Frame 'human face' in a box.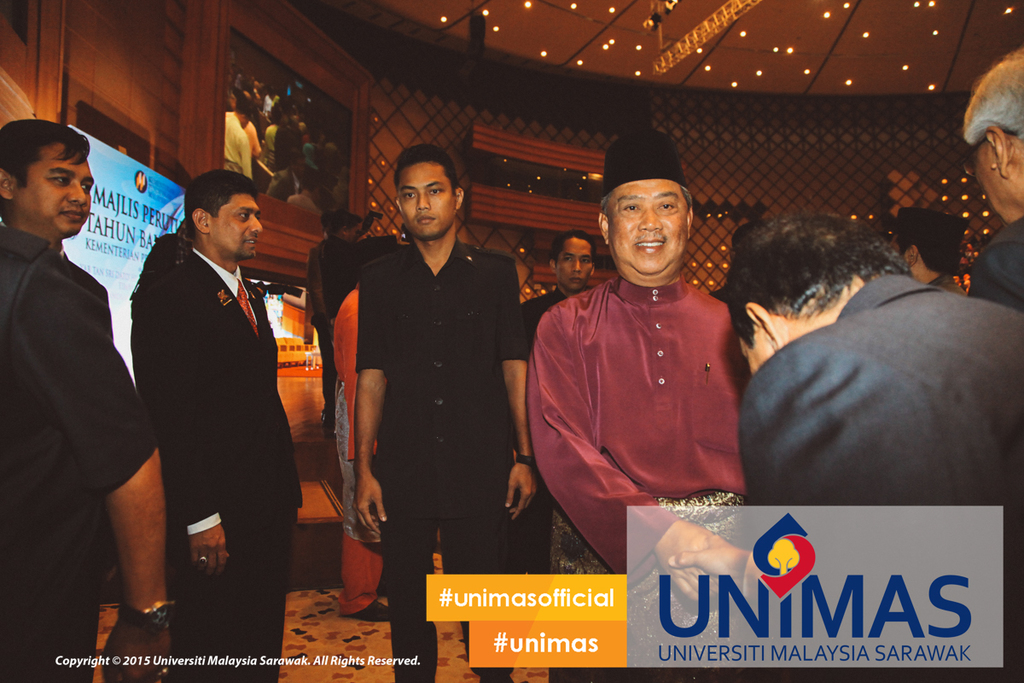
bbox(737, 329, 772, 374).
